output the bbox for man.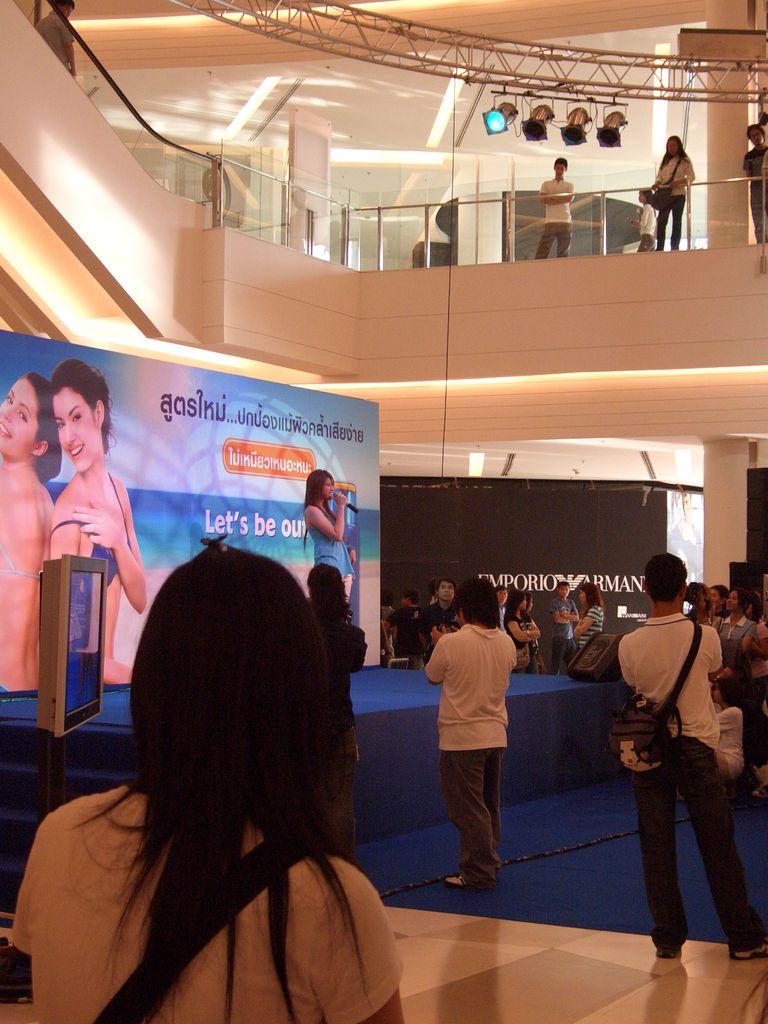
(735,124,767,244).
